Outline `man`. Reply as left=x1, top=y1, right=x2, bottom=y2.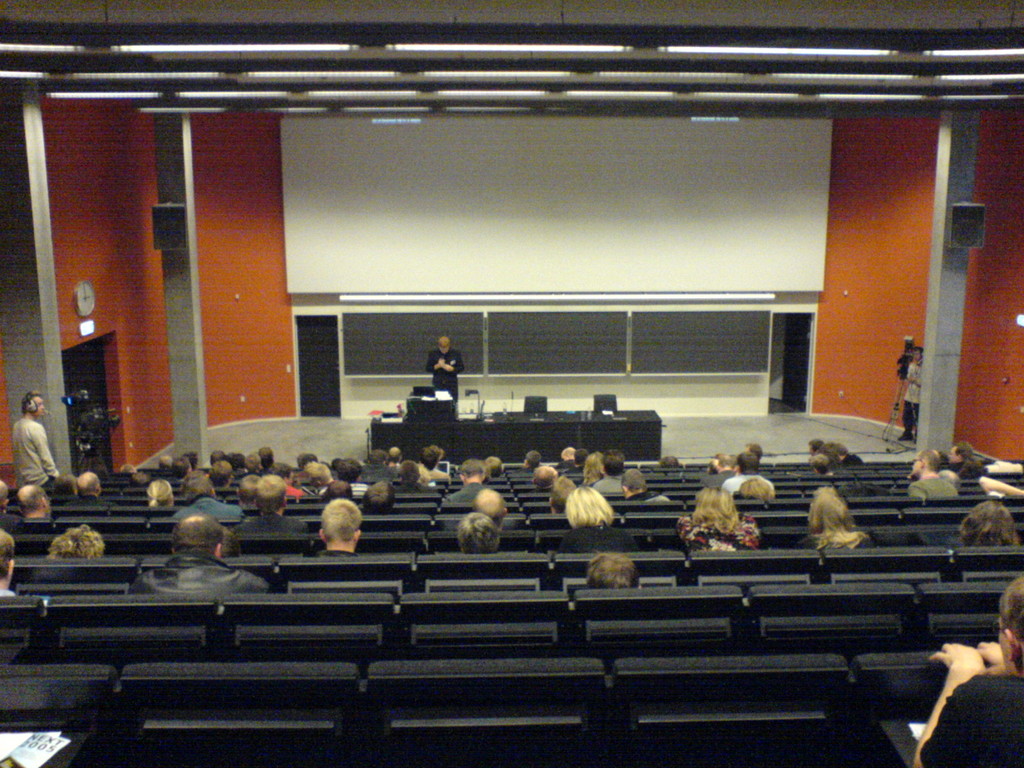
left=948, top=444, right=973, bottom=461.
